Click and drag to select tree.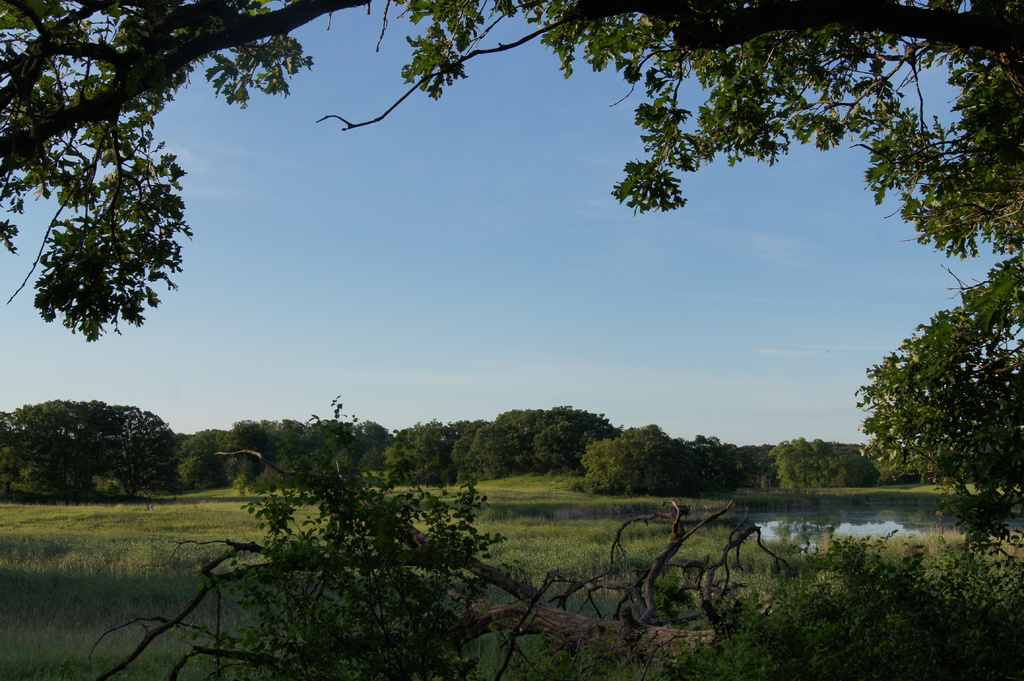
Selection: pyautogui.locateOnScreen(867, 255, 1009, 526).
